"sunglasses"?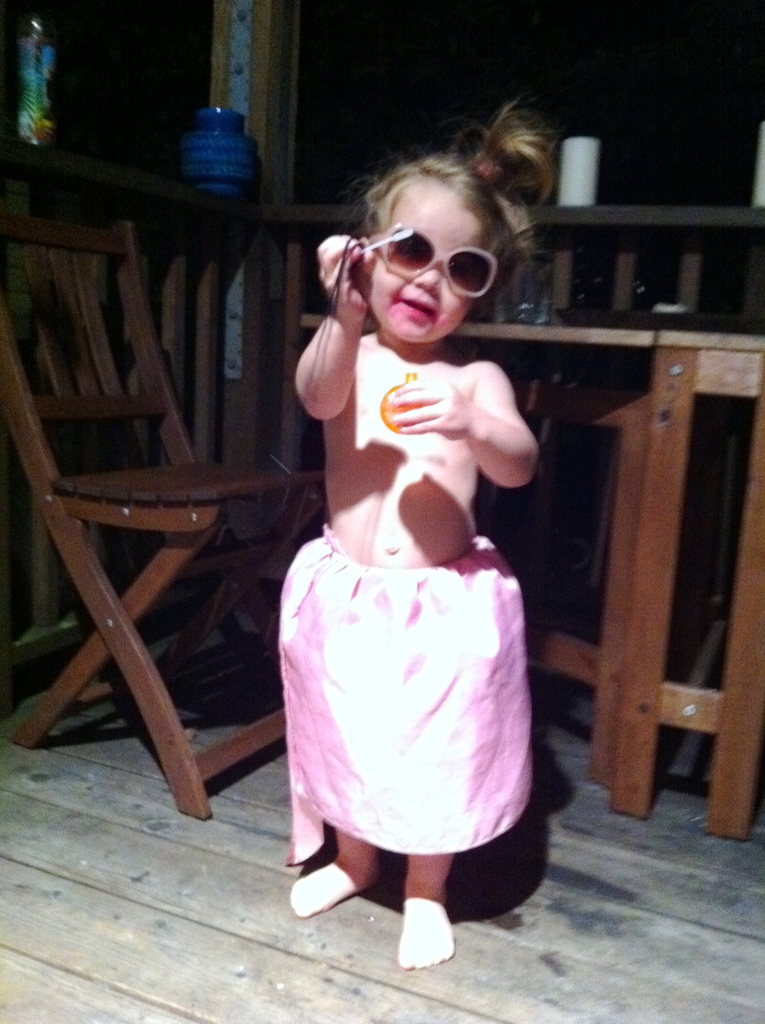
detection(361, 221, 499, 301)
